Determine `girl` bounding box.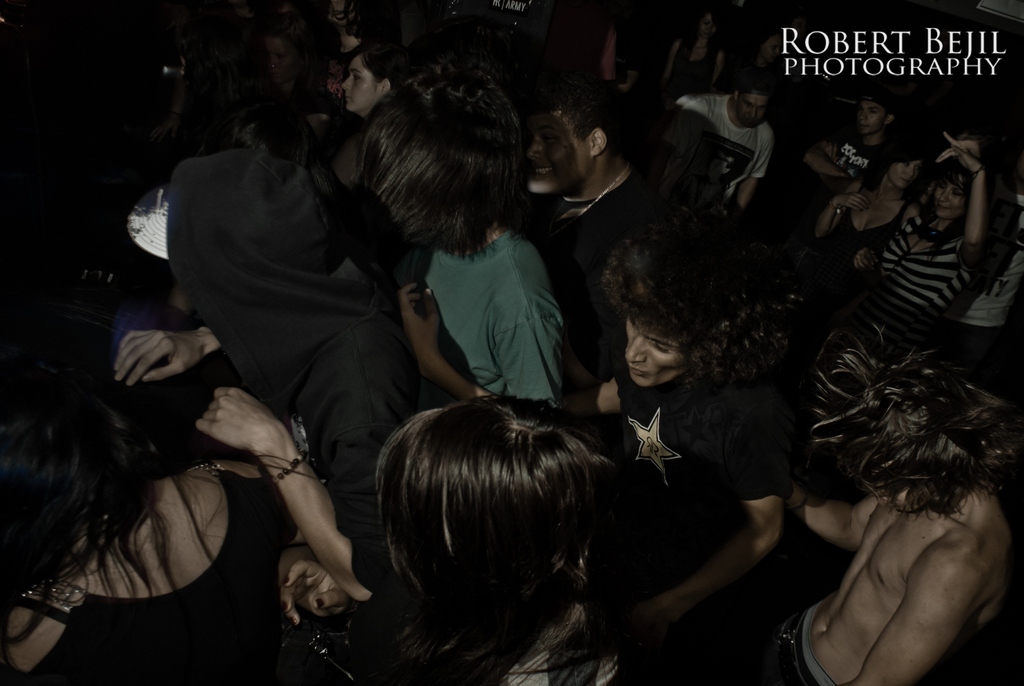
Determined: rect(817, 133, 924, 279).
